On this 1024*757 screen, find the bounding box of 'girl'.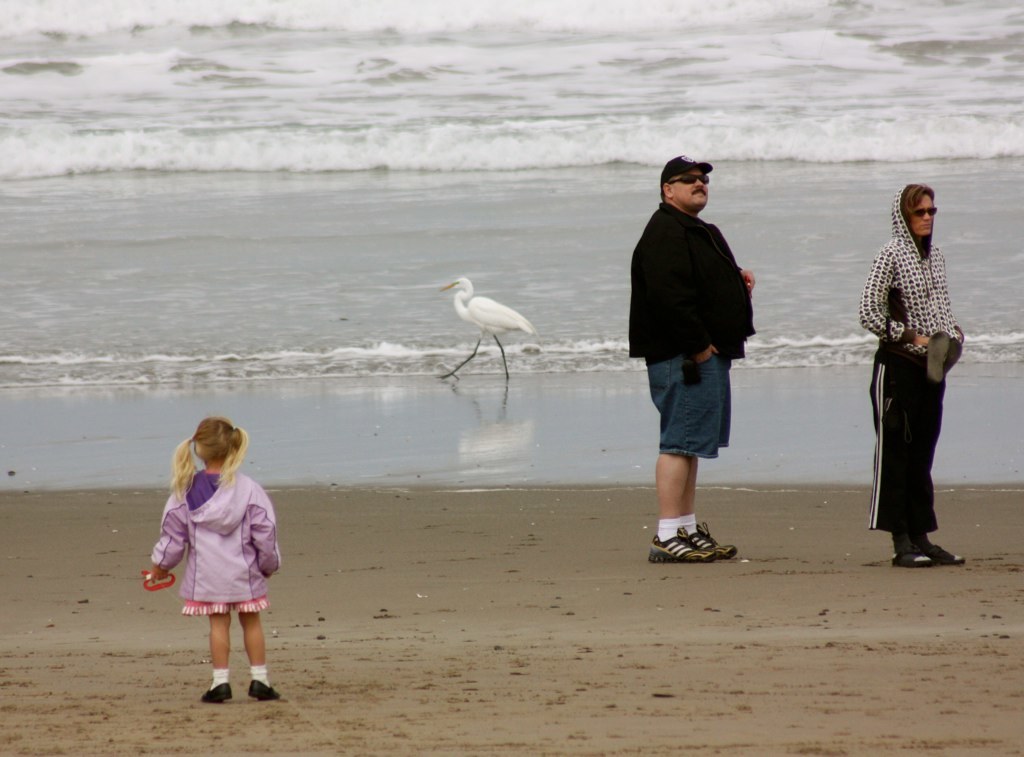
Bounding box: 150/418/280/699.
